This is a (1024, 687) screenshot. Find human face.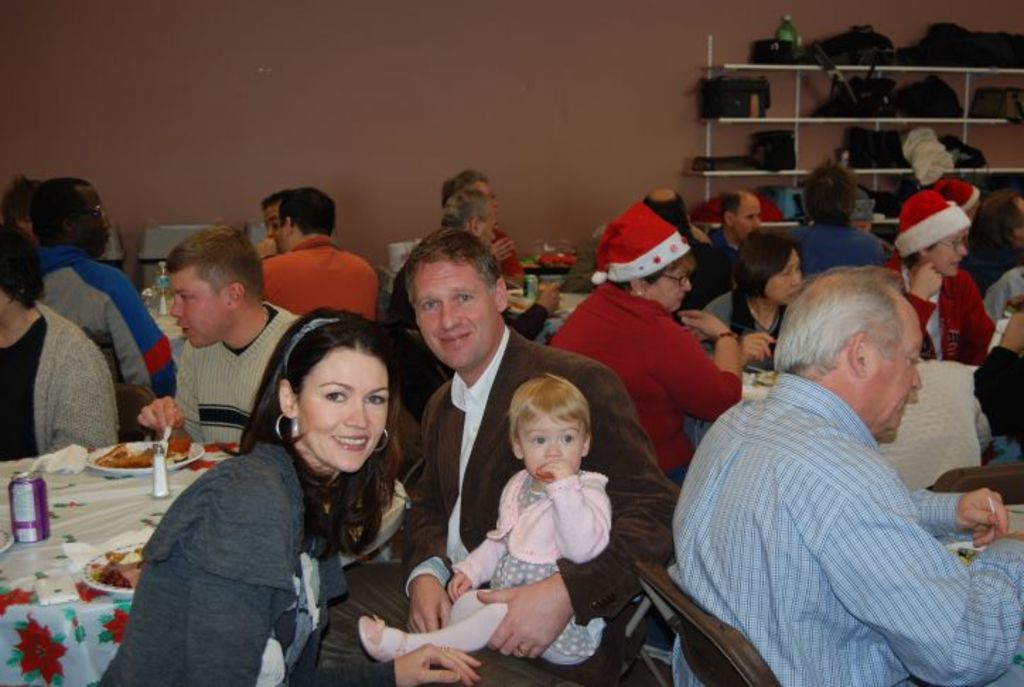
Bounding box: select_region(928, 233, 967, 277).
